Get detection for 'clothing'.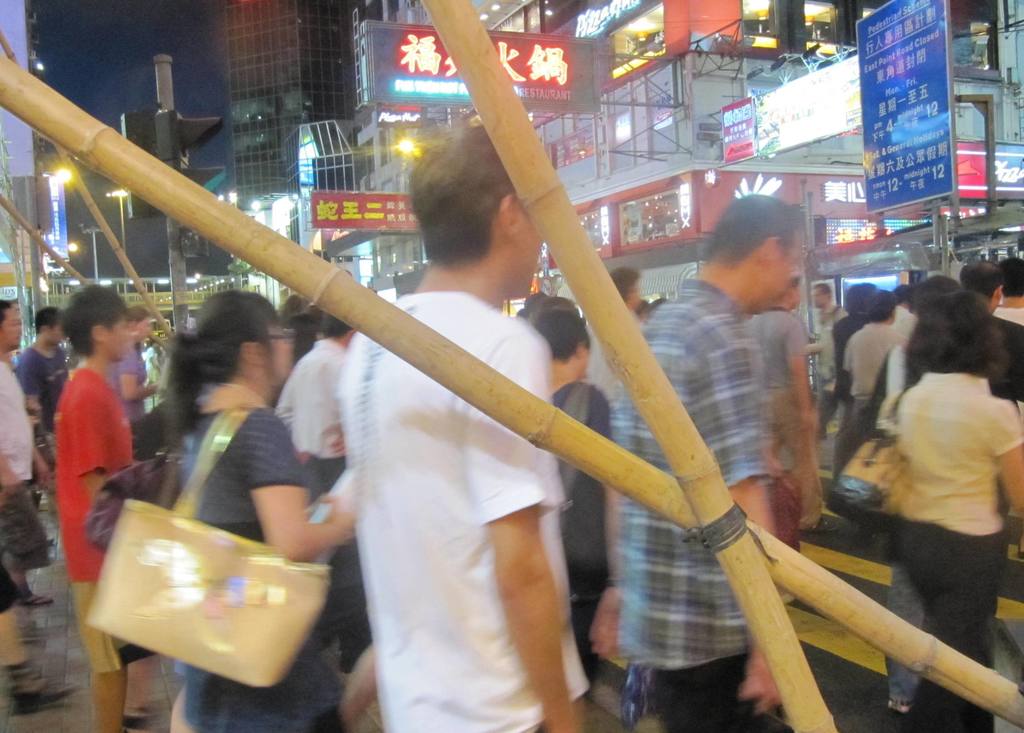
Detection: bbox=(307, 276, 625, 732).
